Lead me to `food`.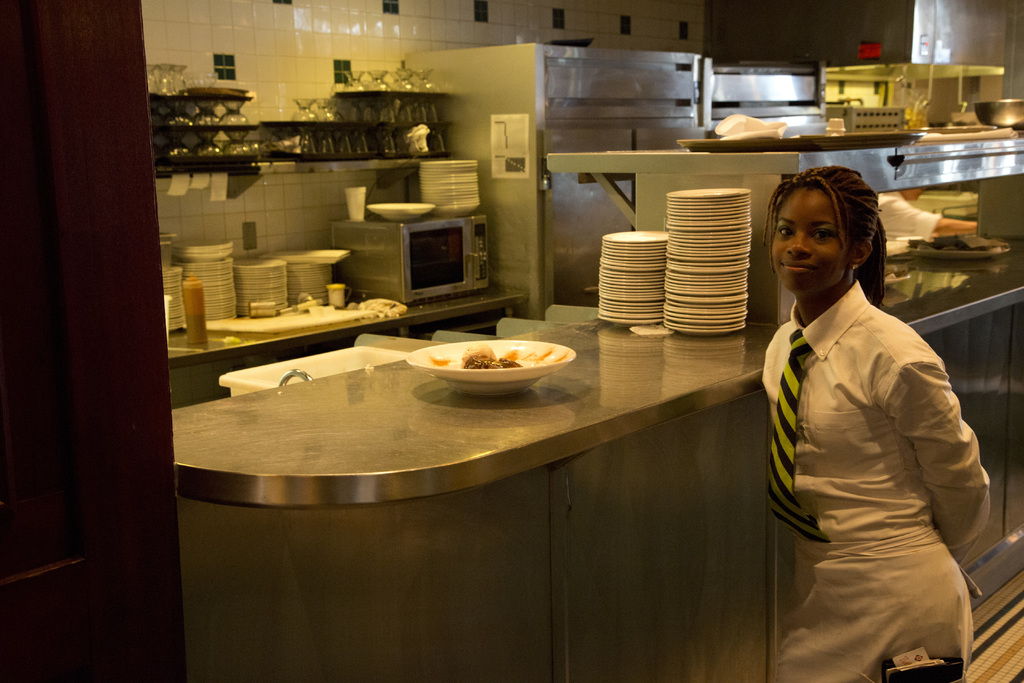
Lead to bbox=(902, 97, 931, 131).
